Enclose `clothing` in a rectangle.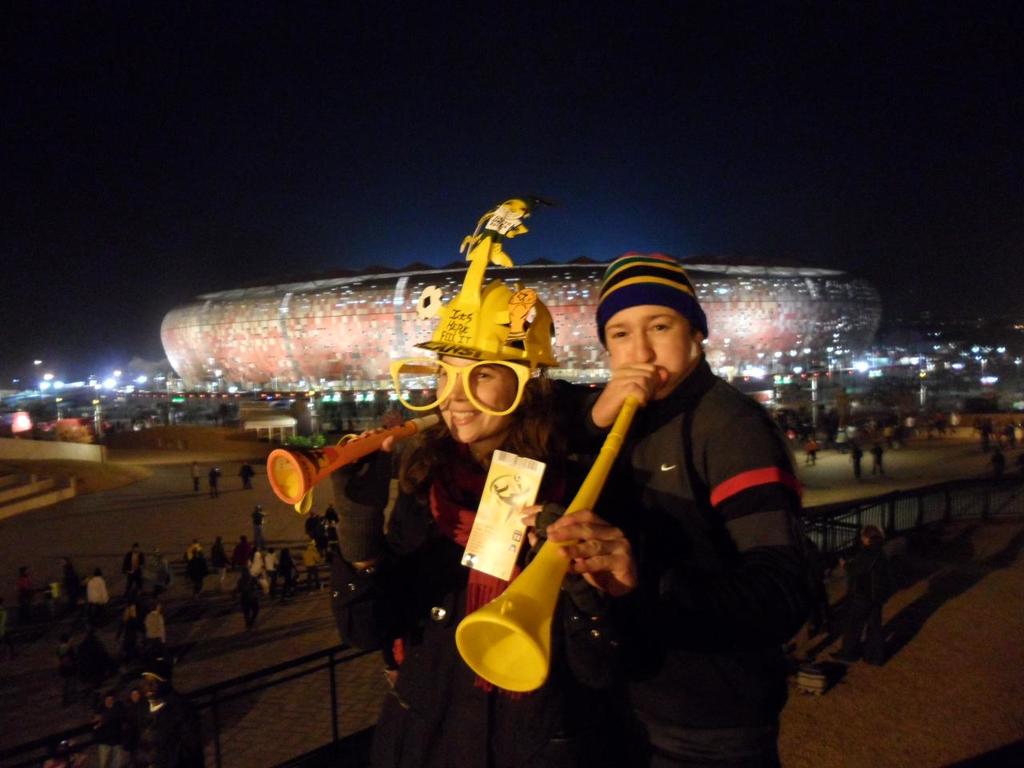
BBox(142, 610, 172, 646).
